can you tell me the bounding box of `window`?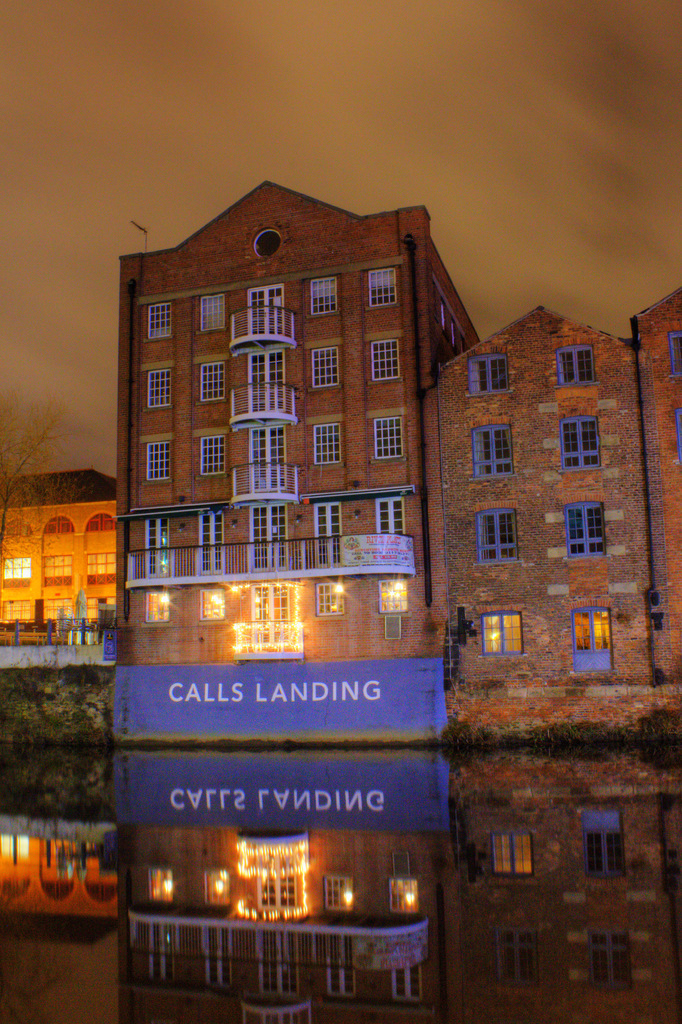
(88, 511, 115, 530).
